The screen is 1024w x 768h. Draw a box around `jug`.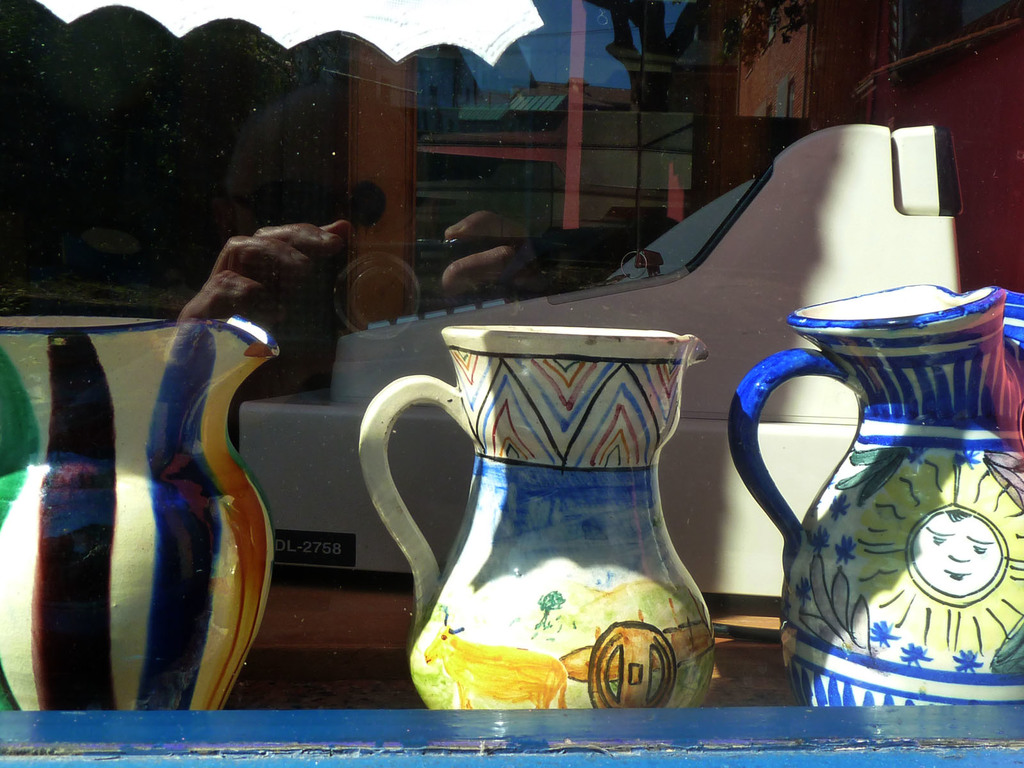
box=[0, 315, 282, 712].
